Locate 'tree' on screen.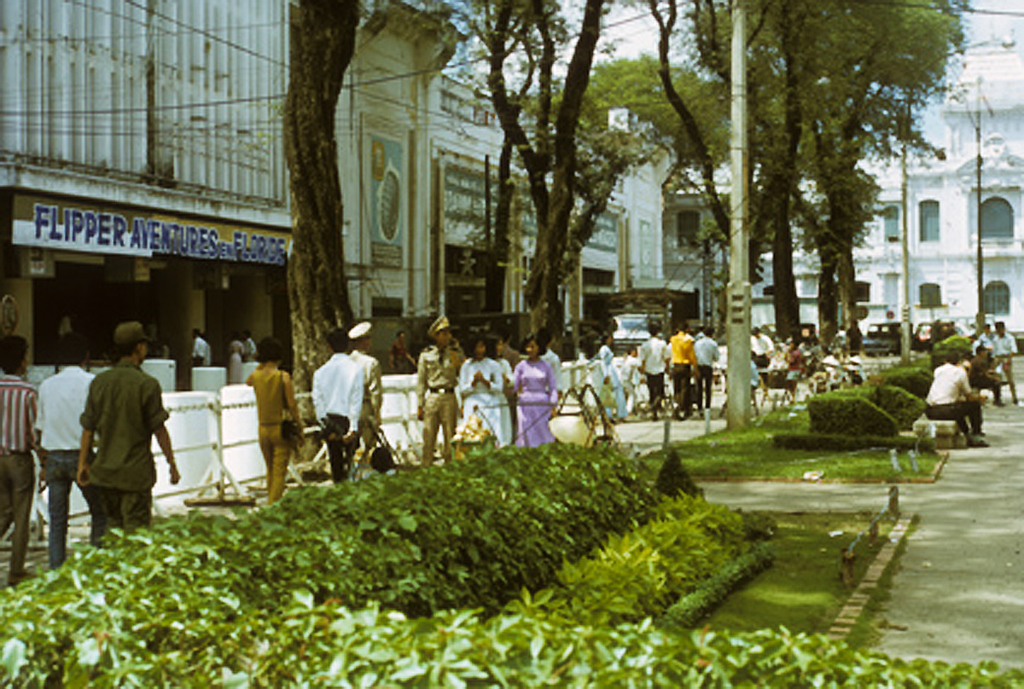
On screen at crop(406, 0, 658, 361).
